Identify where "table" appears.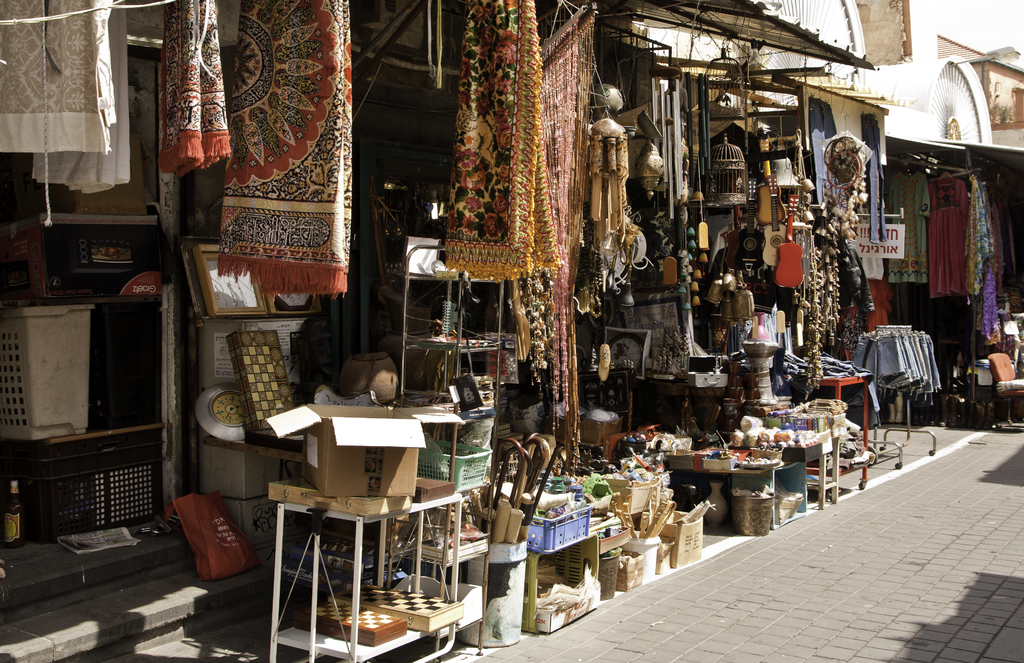
Appears at x1=239 y1=461 x2=463 y2=637.
